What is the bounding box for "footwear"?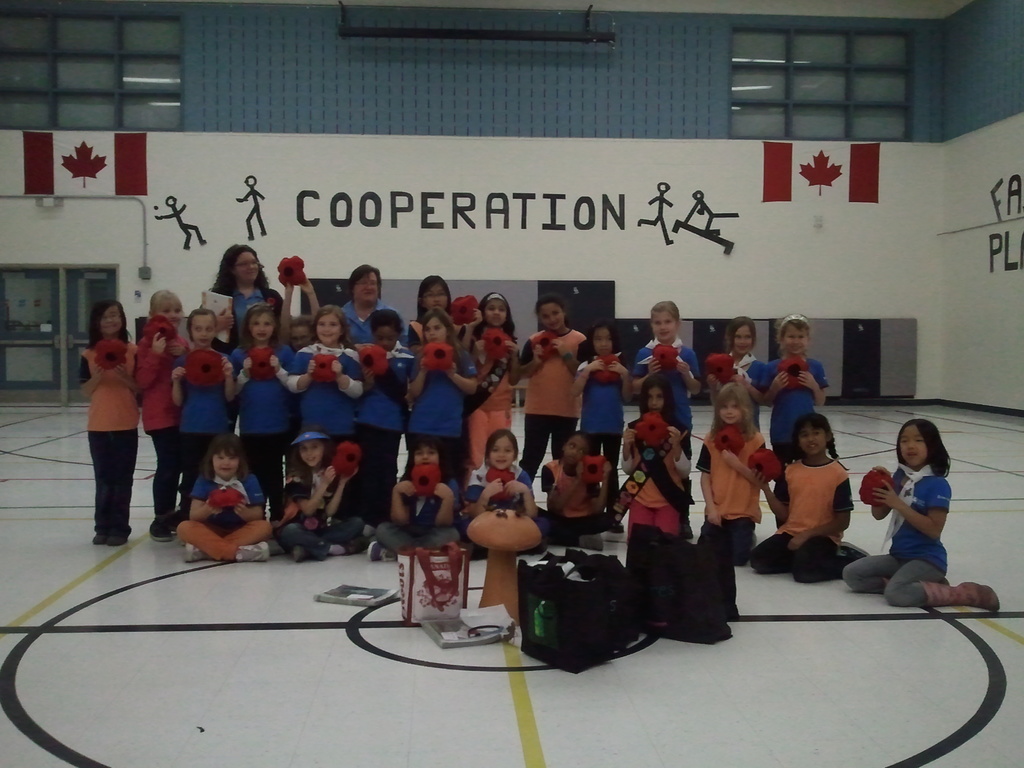
883,577,893,591.
